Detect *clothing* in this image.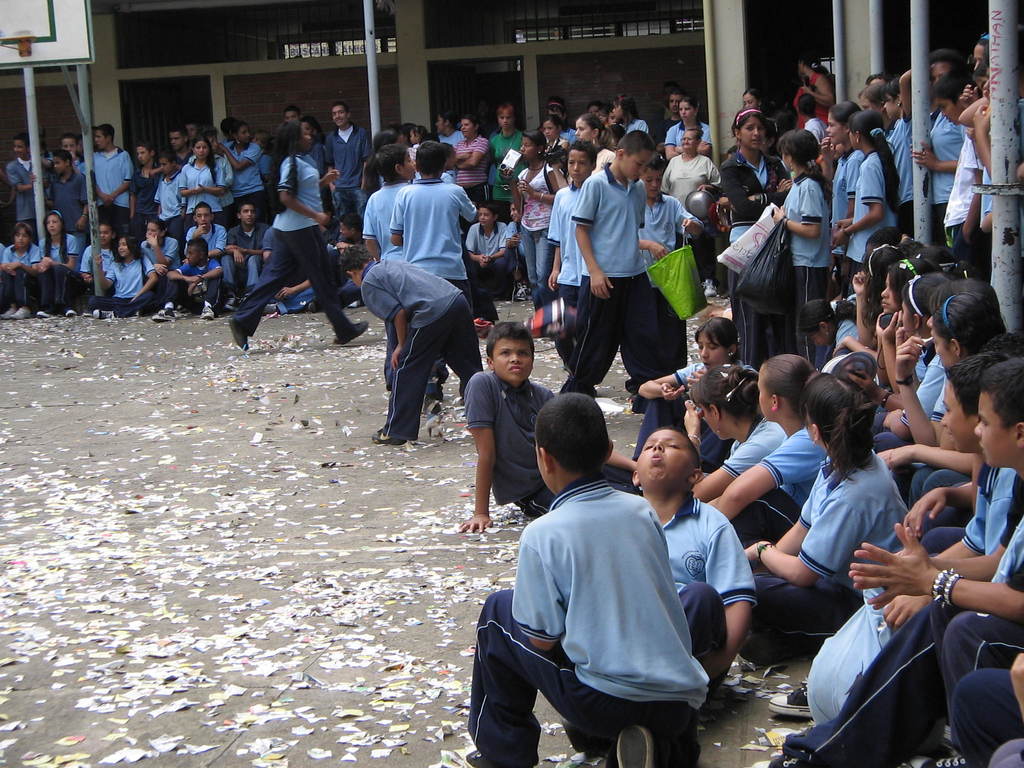
Detection: 906/461/1018/577.
